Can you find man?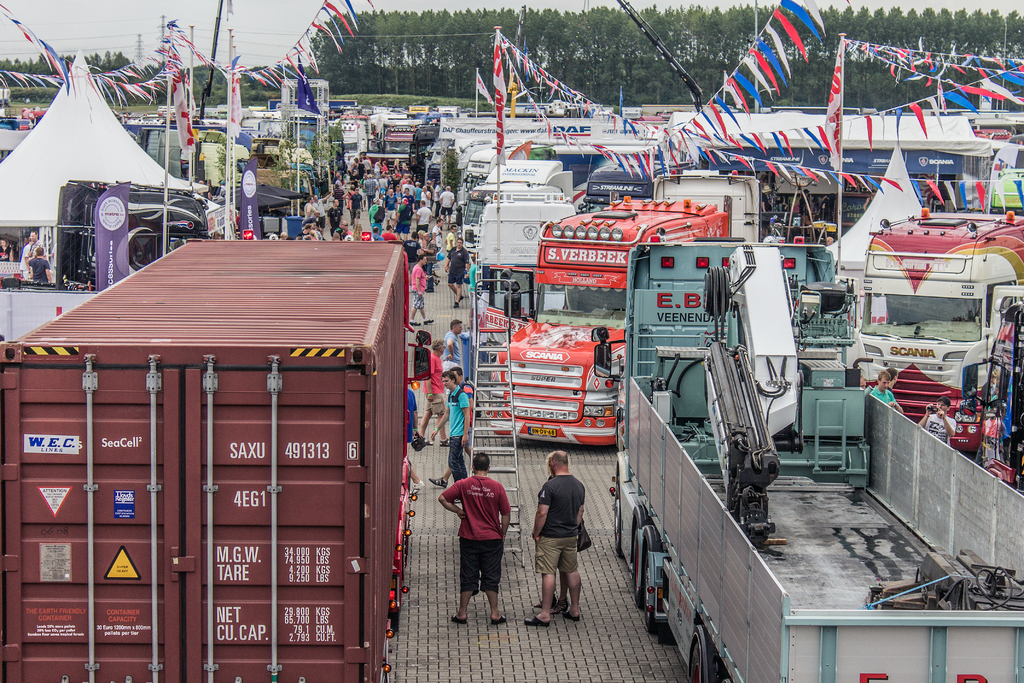
Yes, bounding box: 867:369:902:413.
